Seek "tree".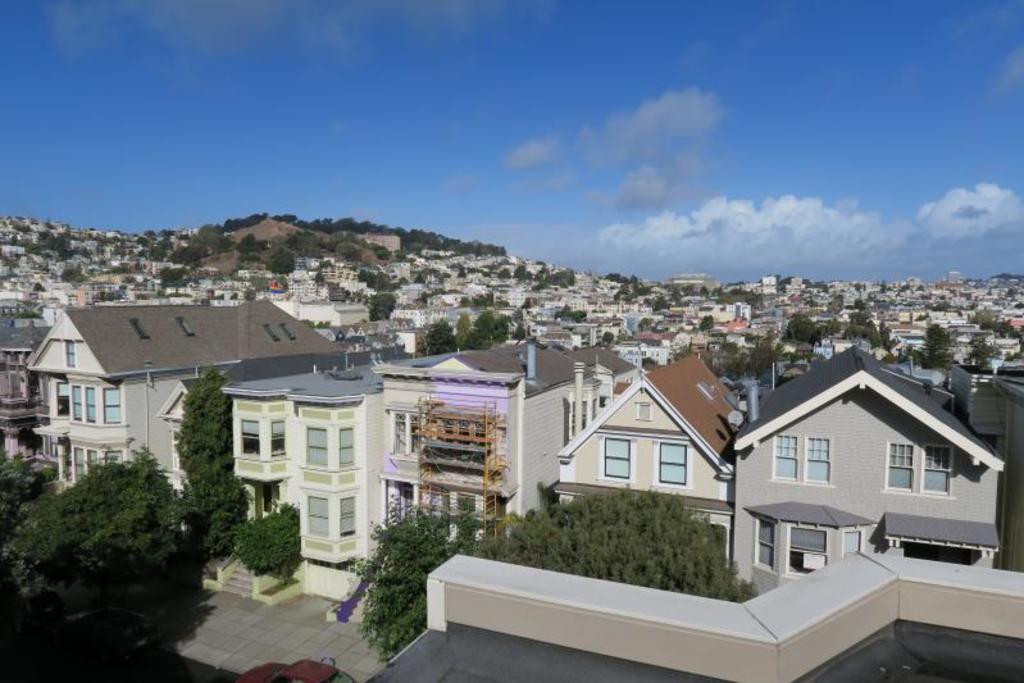
l=220, t=510, r=295, b=587.
